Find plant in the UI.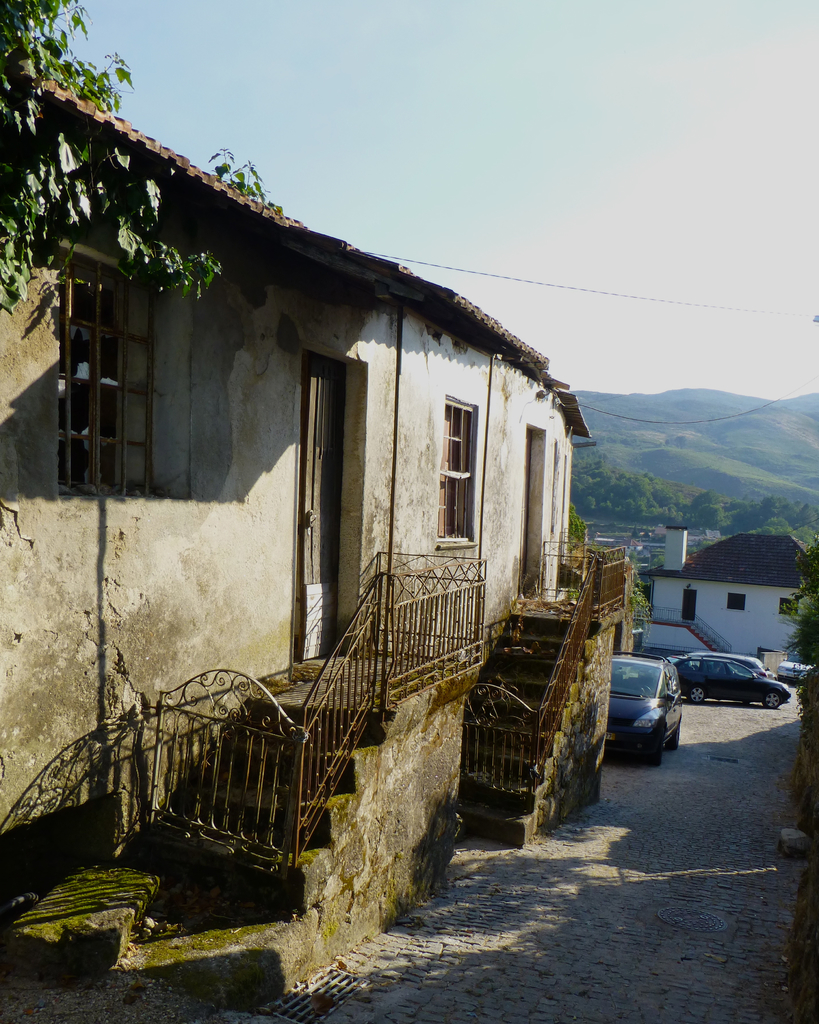
UI element at select_region(278, 924, 375, 998).
